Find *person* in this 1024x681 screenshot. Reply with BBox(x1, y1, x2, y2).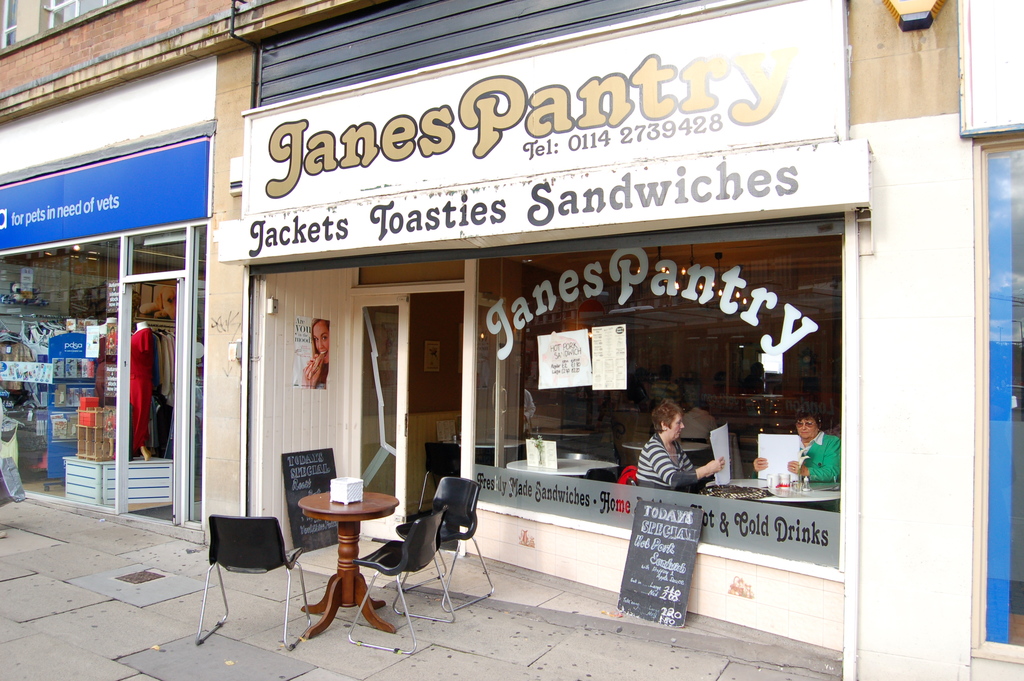
BBox(634, 398, 723, 488).
